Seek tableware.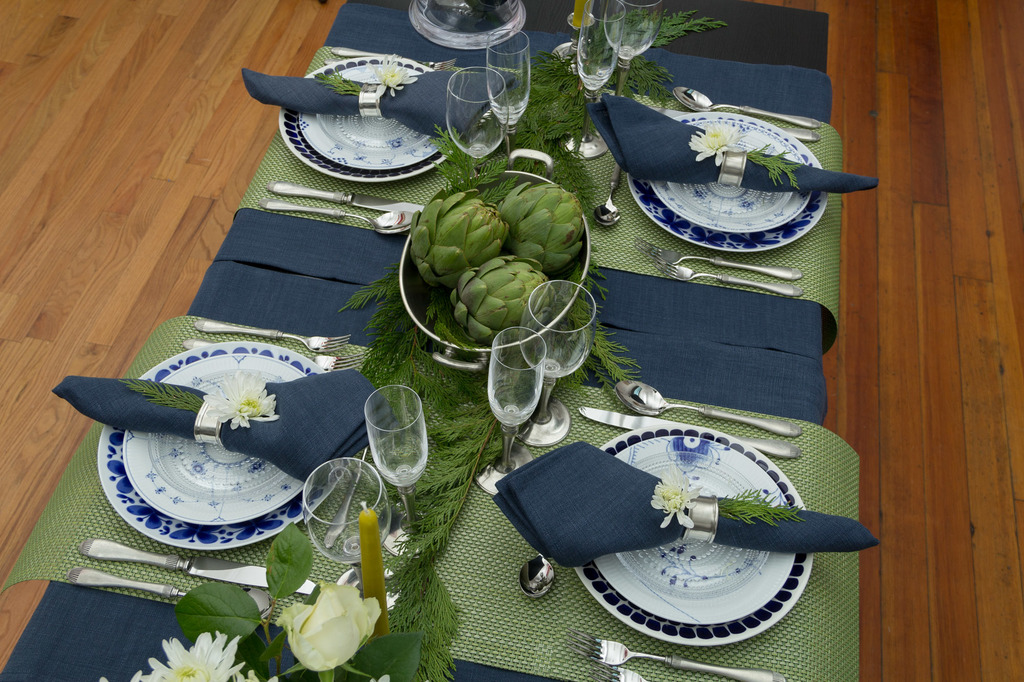
locate(258, 198, 413, 237).
